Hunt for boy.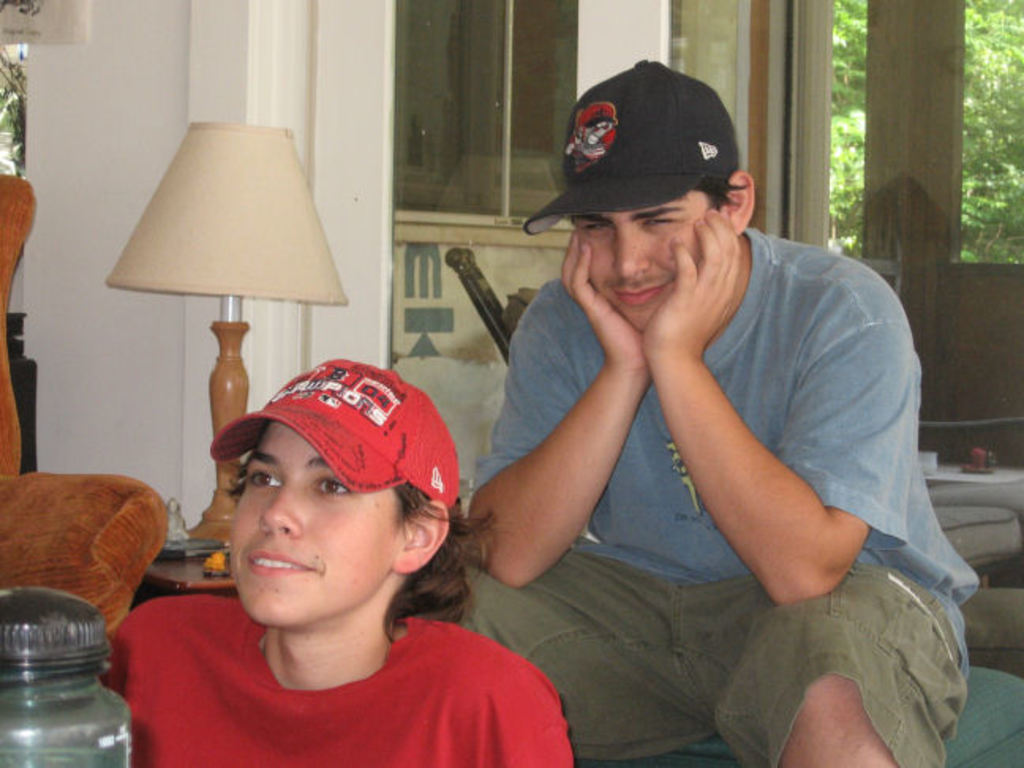
Hunted down at {"left": 460, "top": 63, "right": 981, "bottom": 766}.
